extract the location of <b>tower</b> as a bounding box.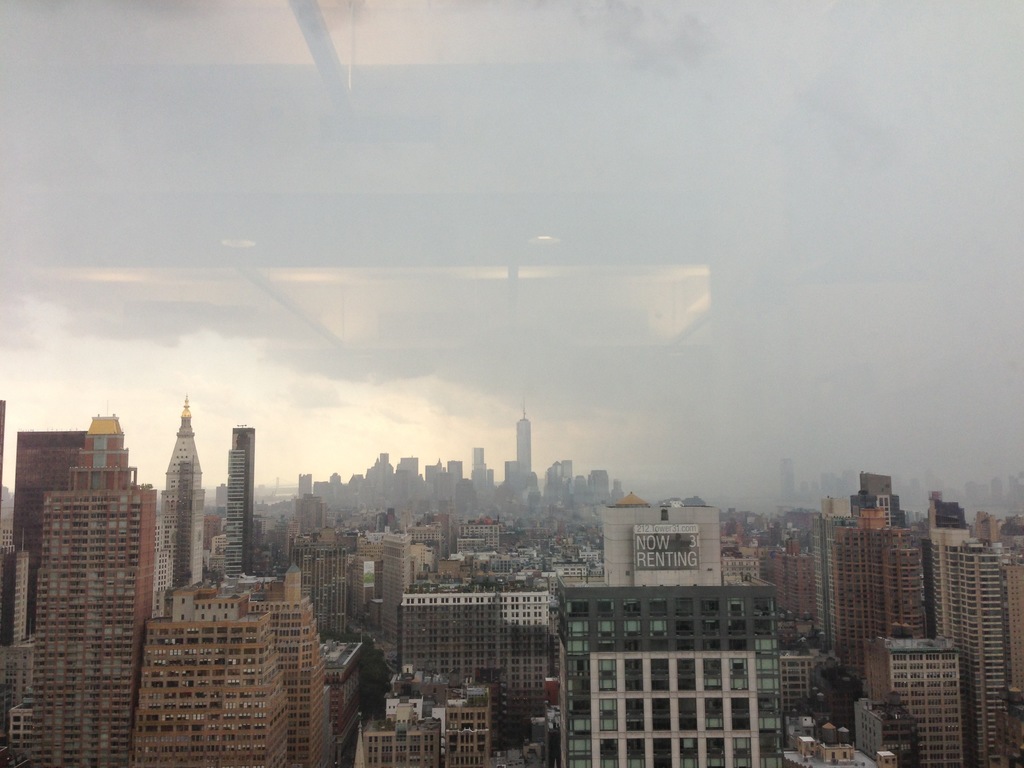
Rect(219, 422, 261, 582).
